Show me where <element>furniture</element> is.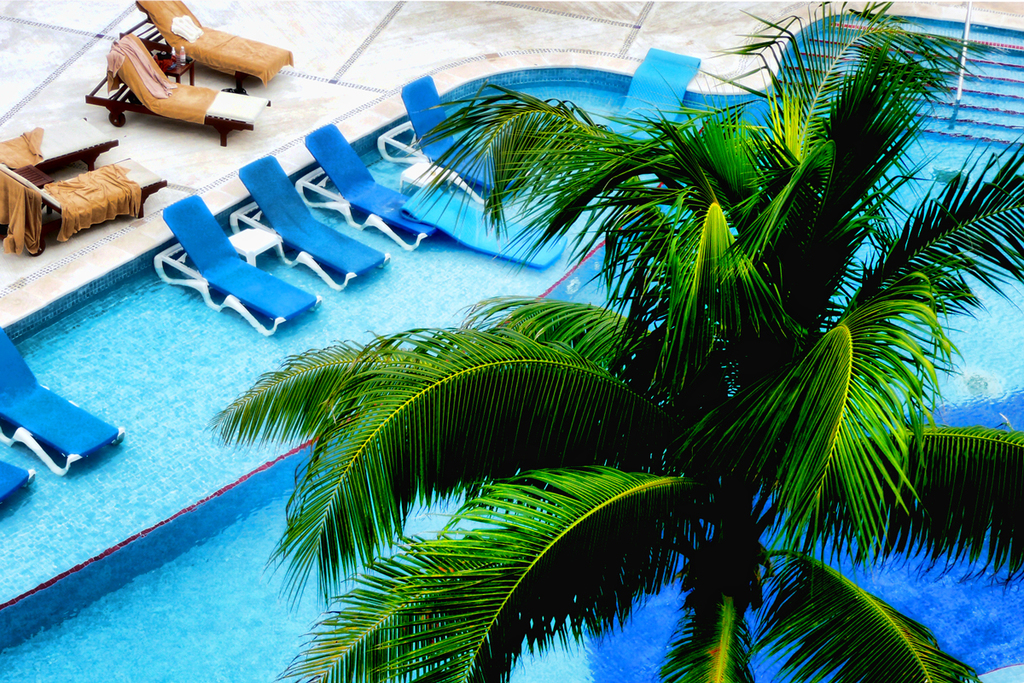
<element>furniture</element> is at 0/166/167/255.
